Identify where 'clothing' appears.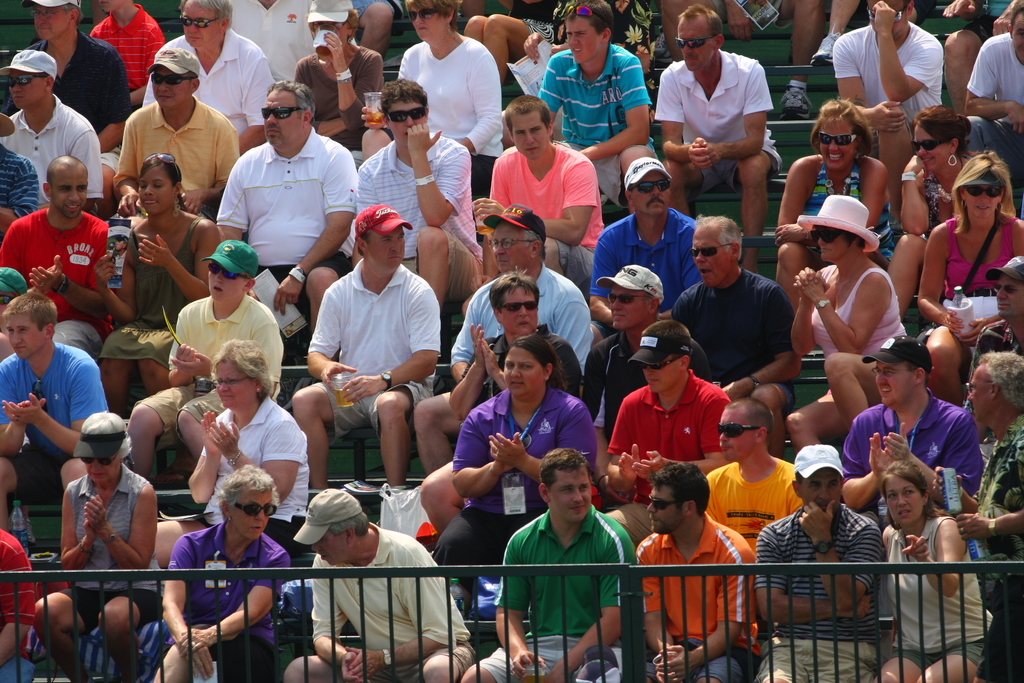
Appears at (419, 257, 601, 393).
